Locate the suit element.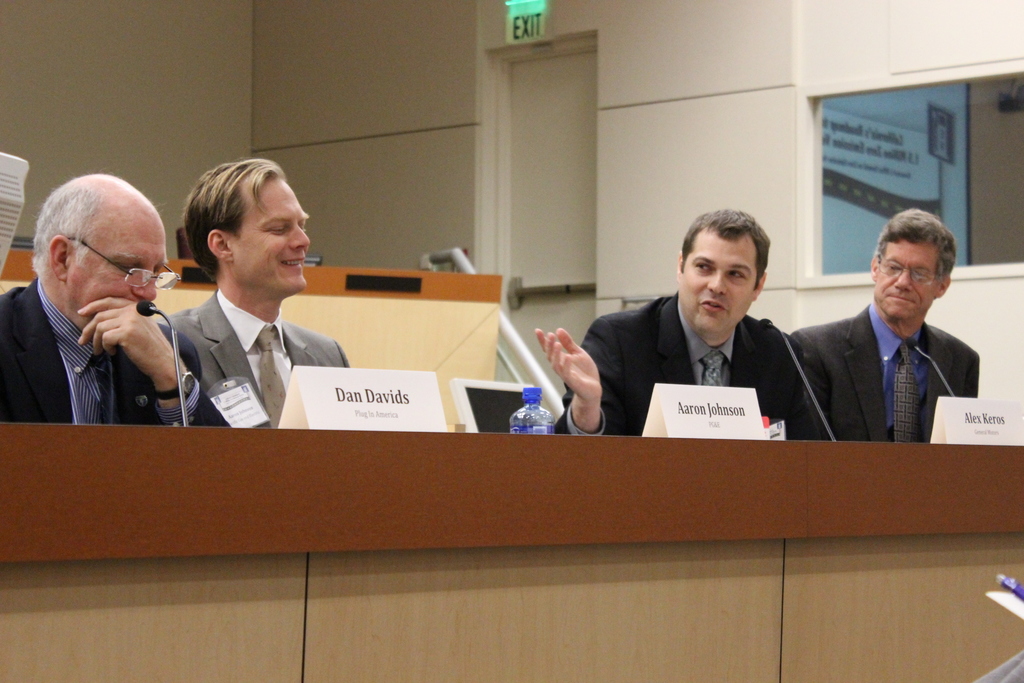
Element bbox: rect(158, 290, 348, 428).
